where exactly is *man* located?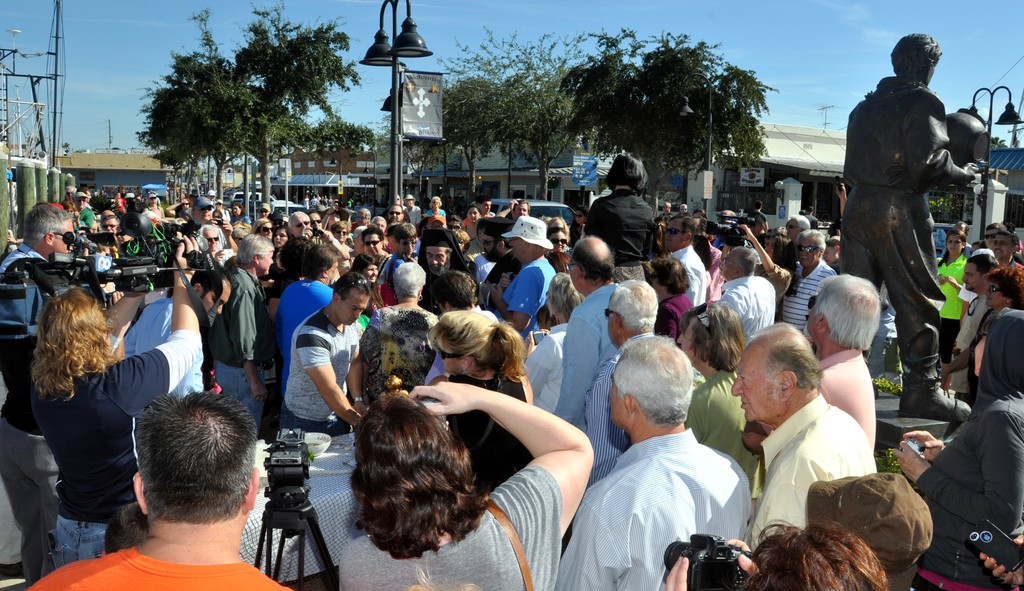
Its bounding box is box=[723, 314, 883, 549].
